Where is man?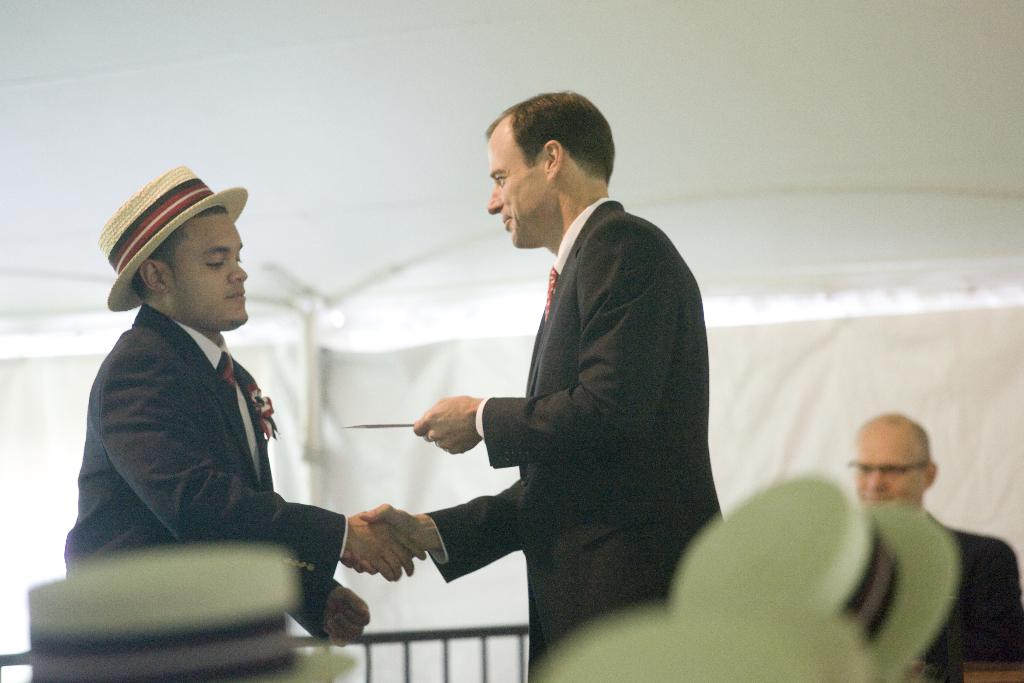
detection(54, 161, 426, 677).
